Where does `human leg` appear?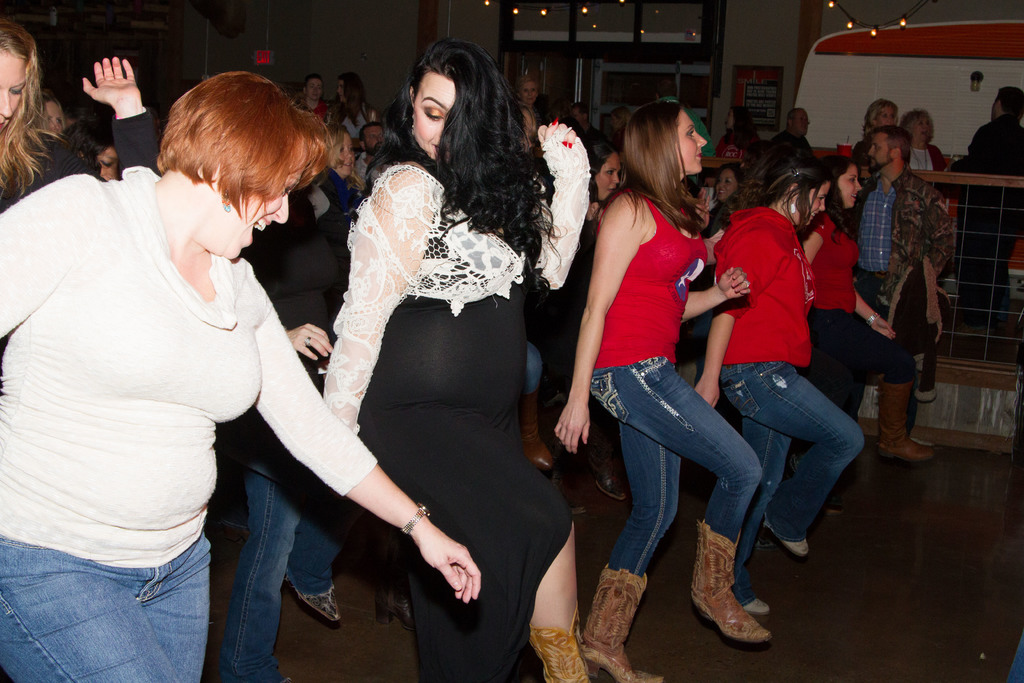
Appears at {"x1": 724, "y1": 352, "x2": 859, "y2": 559}.
